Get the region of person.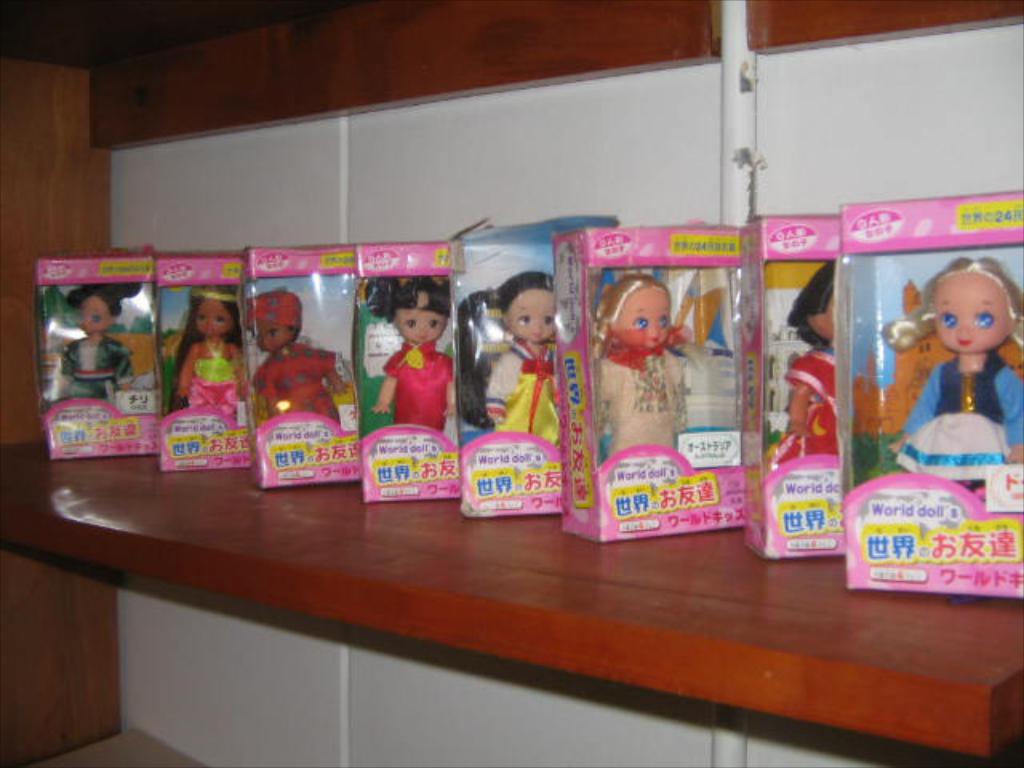
[x1=50, y1=285, x2=149, y2=405].
